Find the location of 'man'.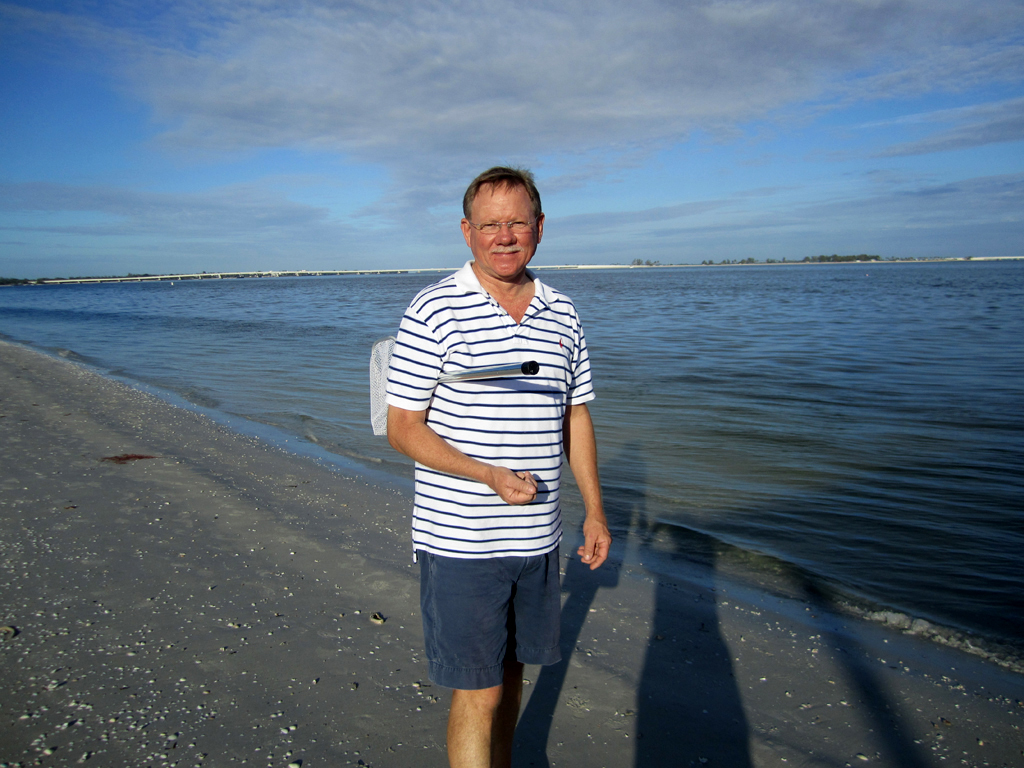
Location: <bbox>386, 163, 616, 767</bbox>.
